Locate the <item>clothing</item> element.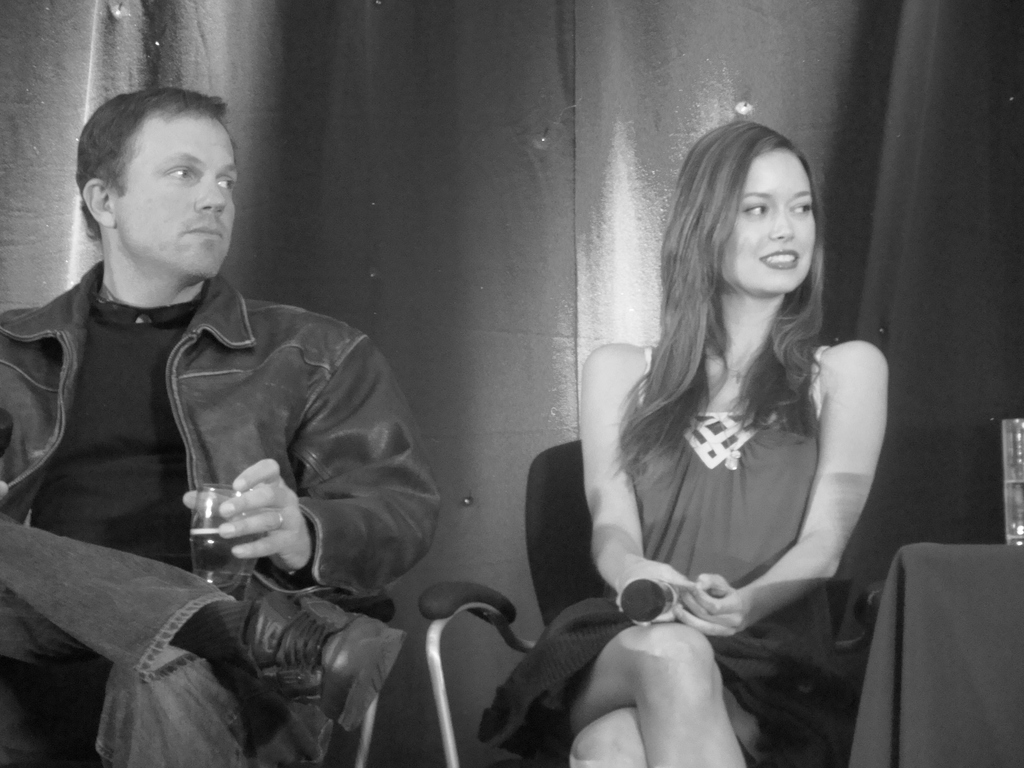
Element bbox: <box>478,346,829,767</box>.
